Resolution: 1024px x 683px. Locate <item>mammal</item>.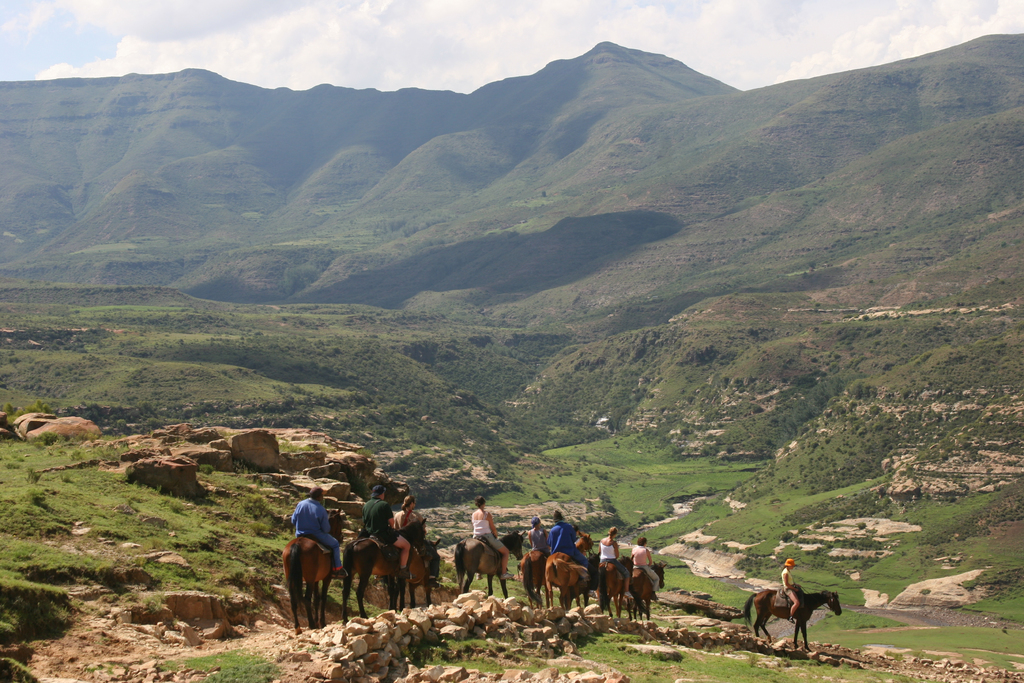
rect(779, 555, 800, 622).
